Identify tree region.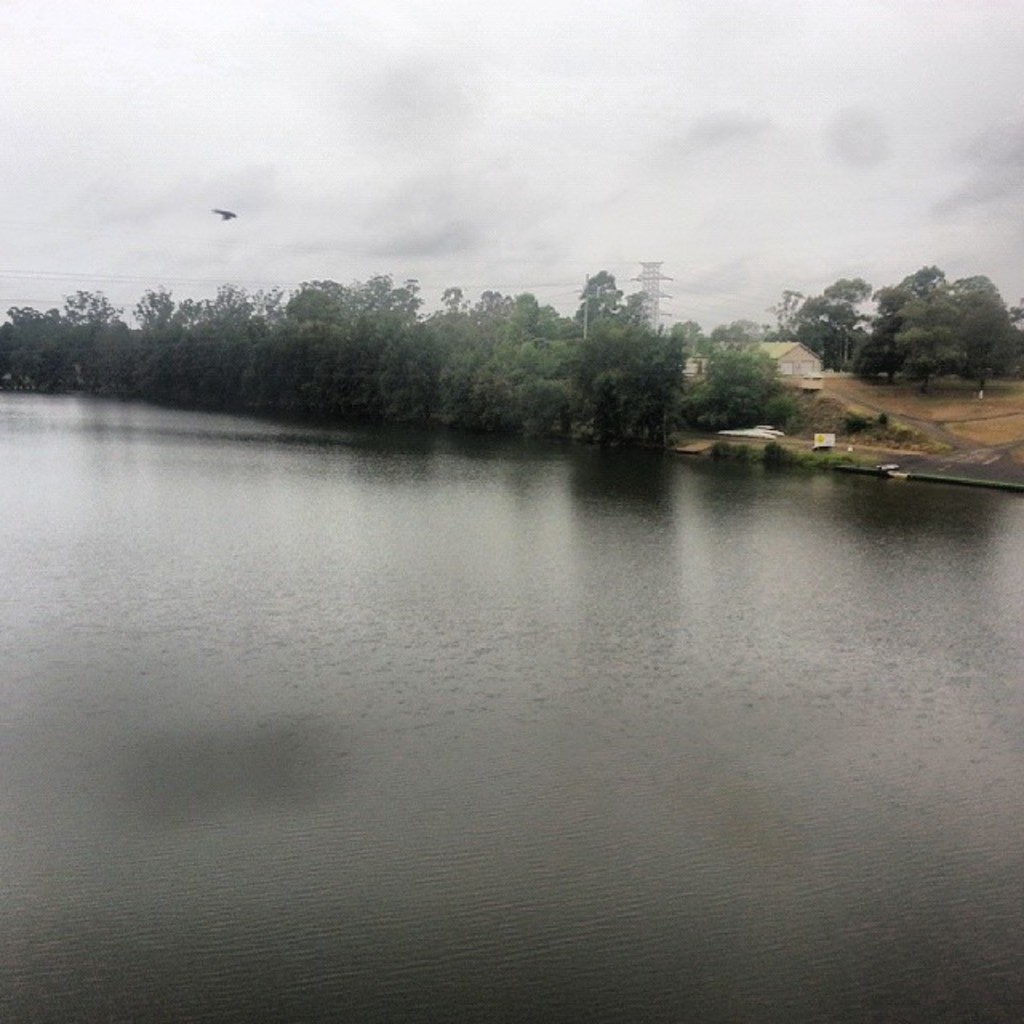
Region: <box>574,264,630,326</box>.
